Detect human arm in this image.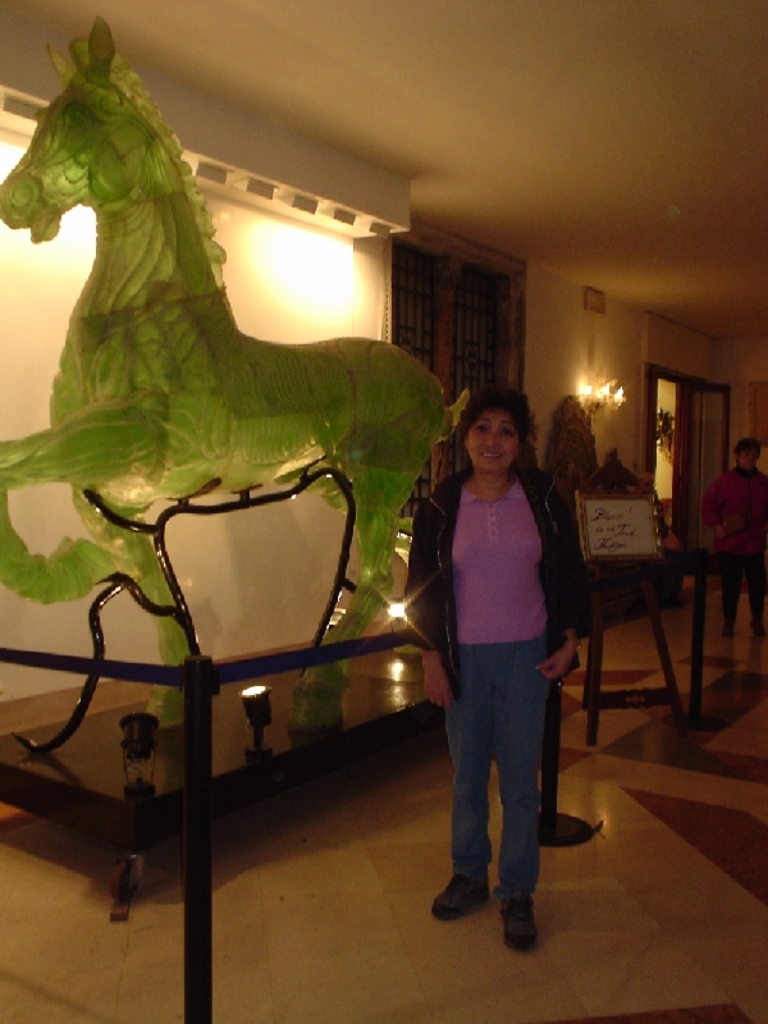
Detection: [521, 471, 584, 678].
